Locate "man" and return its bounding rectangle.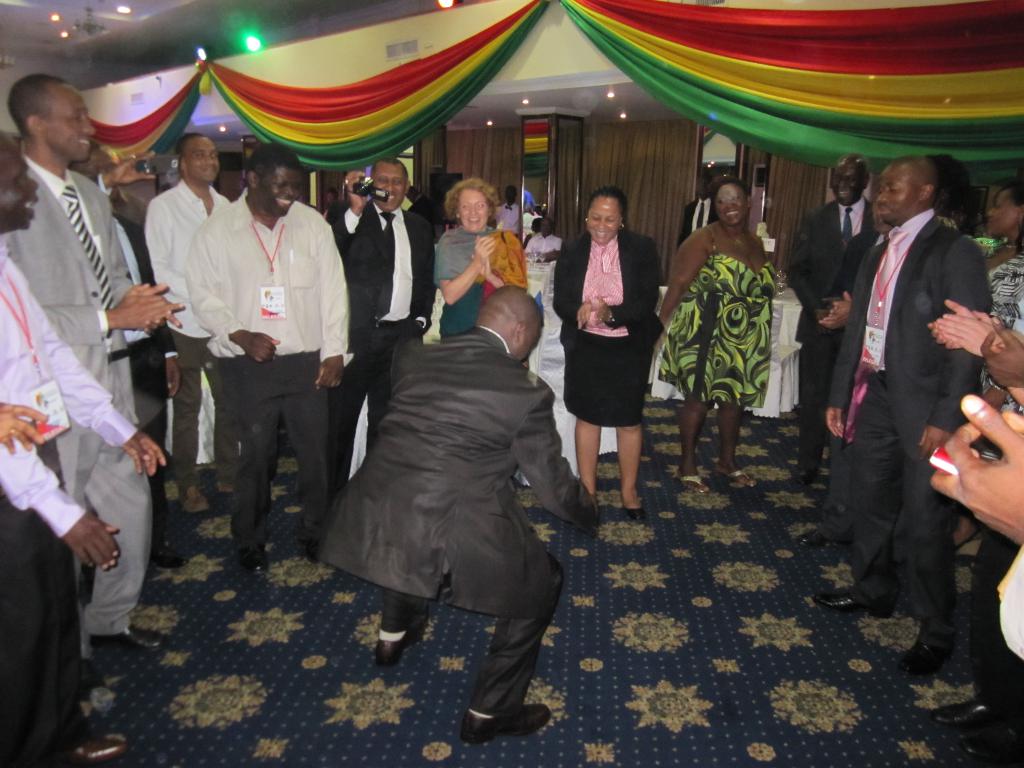
[0,66,193,697].
